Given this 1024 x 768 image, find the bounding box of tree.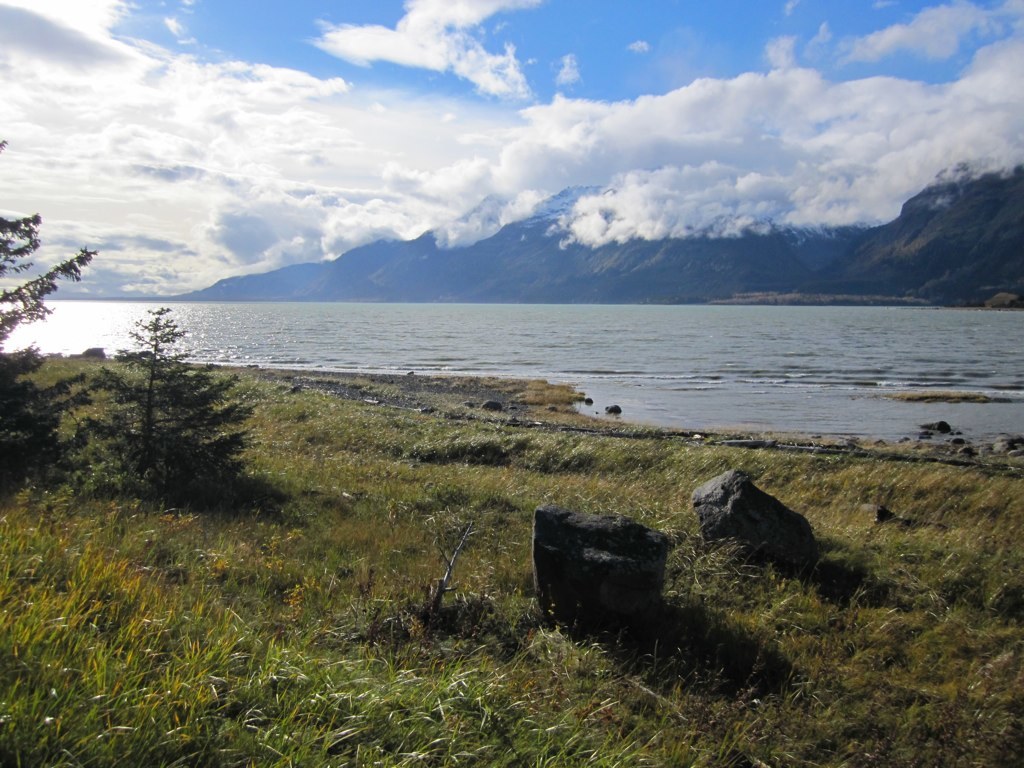
bbox(0, 215, 96, 458).
